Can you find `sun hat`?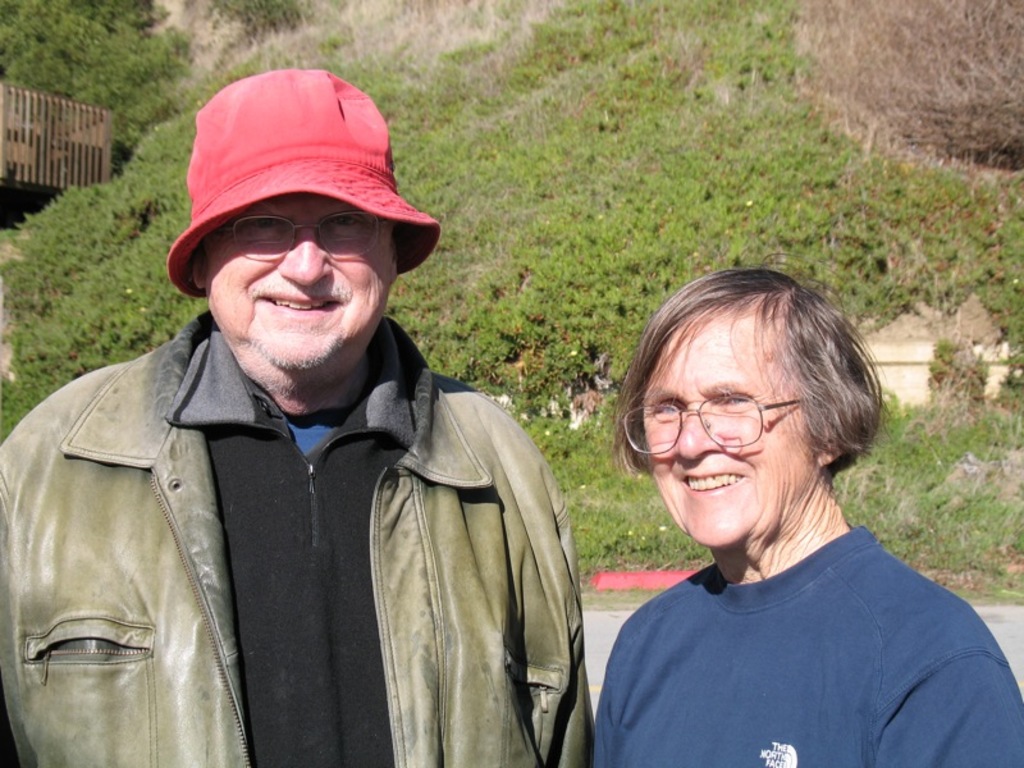
Yes, bounding box: [163, 64, 444, 301].
